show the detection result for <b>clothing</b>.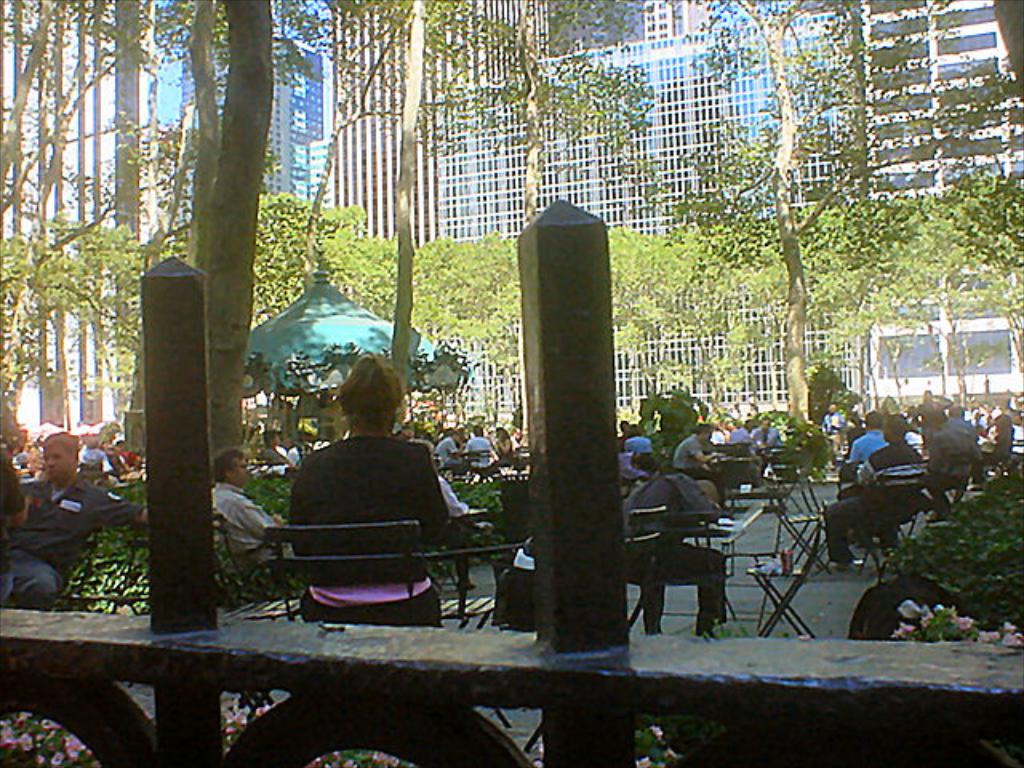
<bbox>675, 434, 726, 501</bbox>.
